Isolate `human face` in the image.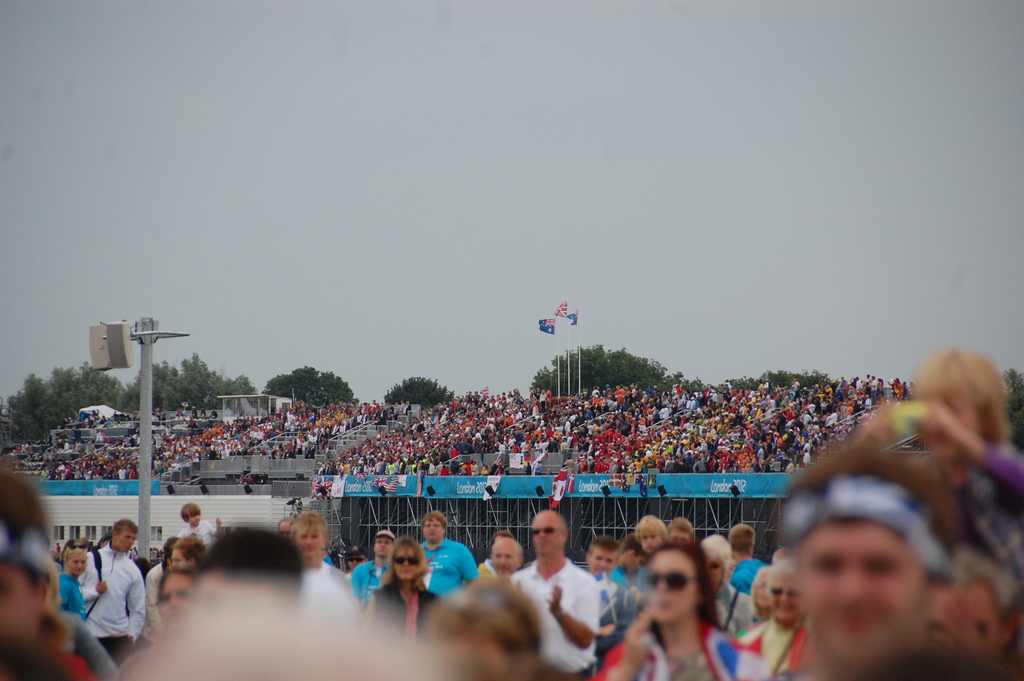
Isolated region: region(348, 555, 364, 569).
